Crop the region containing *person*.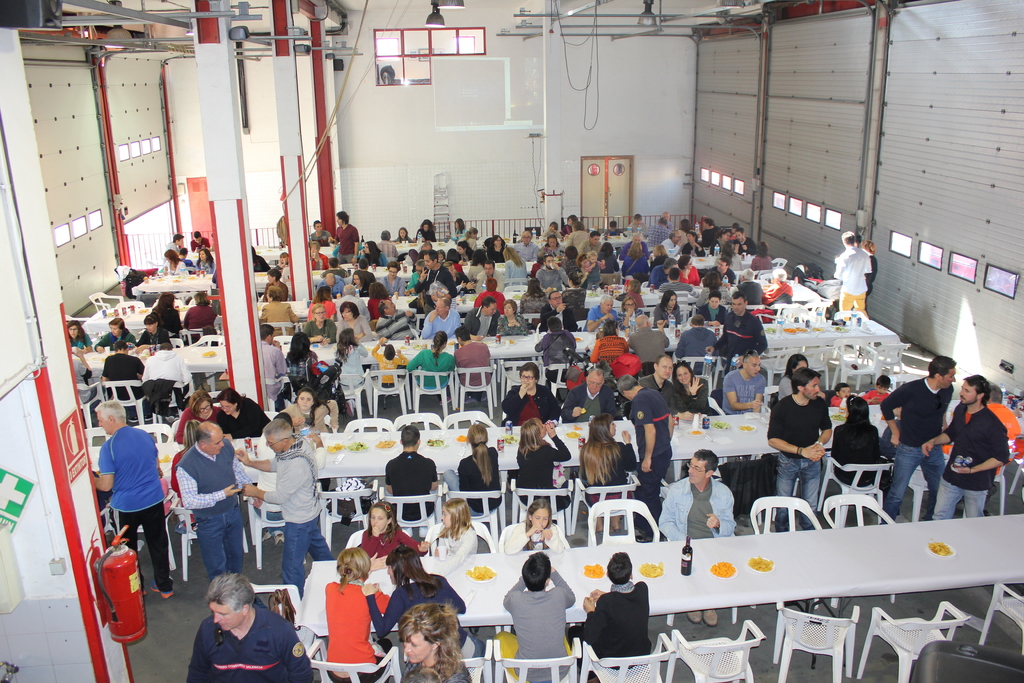
Crop region: <bbox>538, 290, 578, 331</bbox>.
